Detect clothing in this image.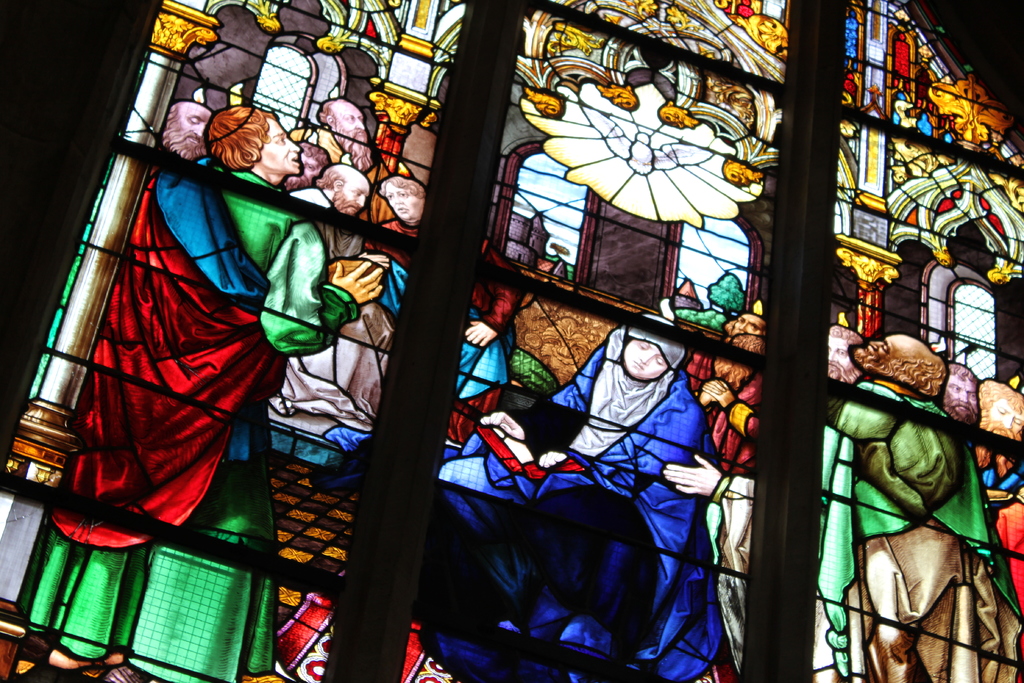
Detection: box=[681, 309, 710, 391].
